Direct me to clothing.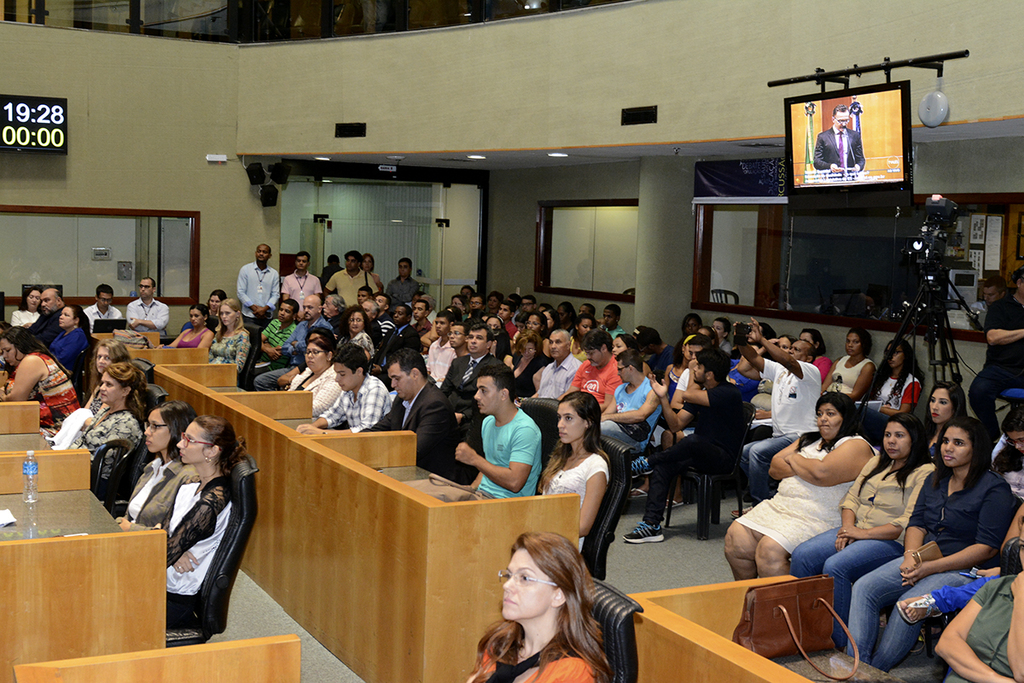
Direction: region(738, 359, 823, 487).
